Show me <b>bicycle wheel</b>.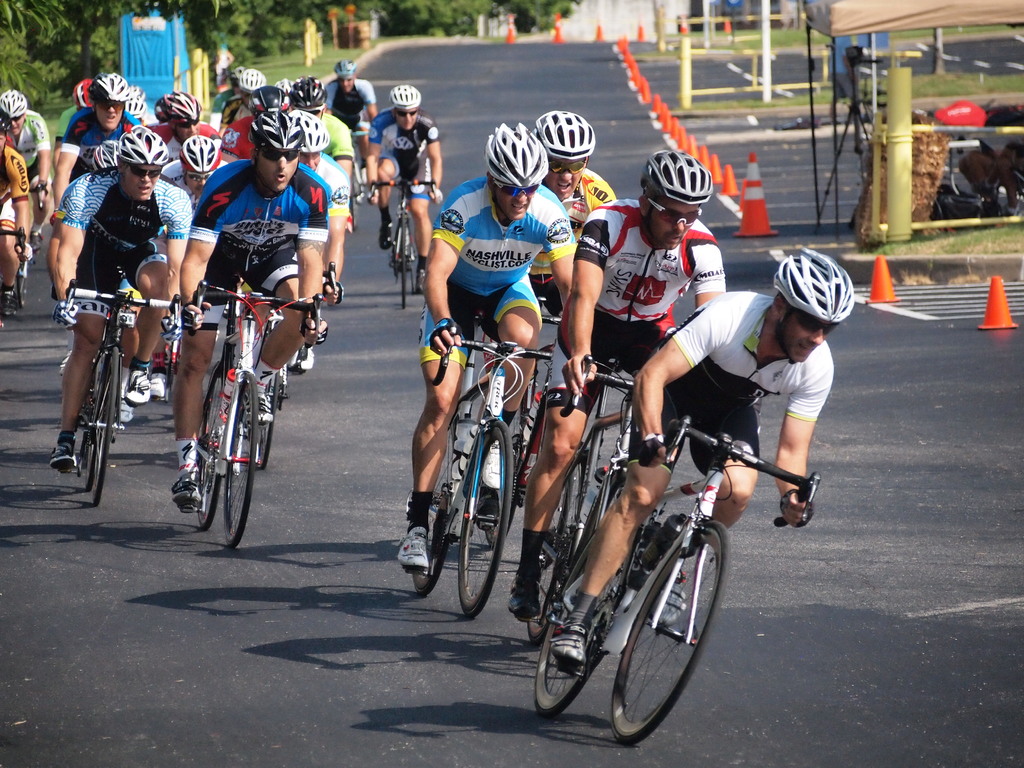
<b>bicycle wheel</b> is here: x1=485 y1=479 x2=514 y2=545.
